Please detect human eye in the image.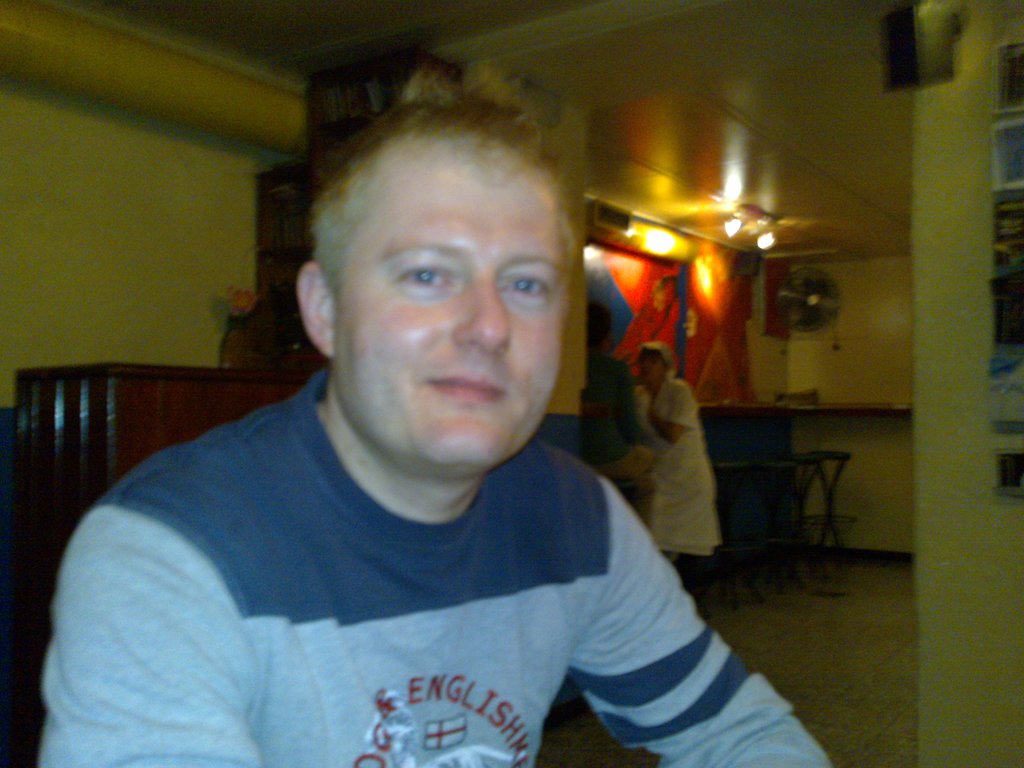
(x1=499, y1=266, x2=552, y2=301).
